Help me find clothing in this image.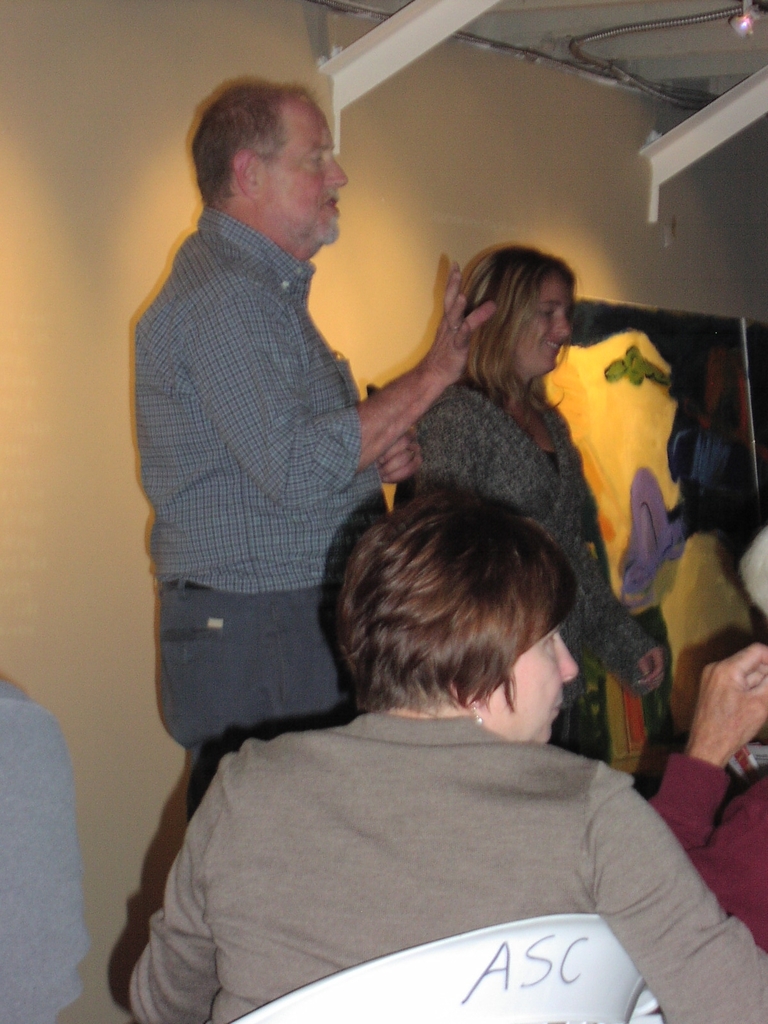
Found it: (151, 214, 396, 810).
